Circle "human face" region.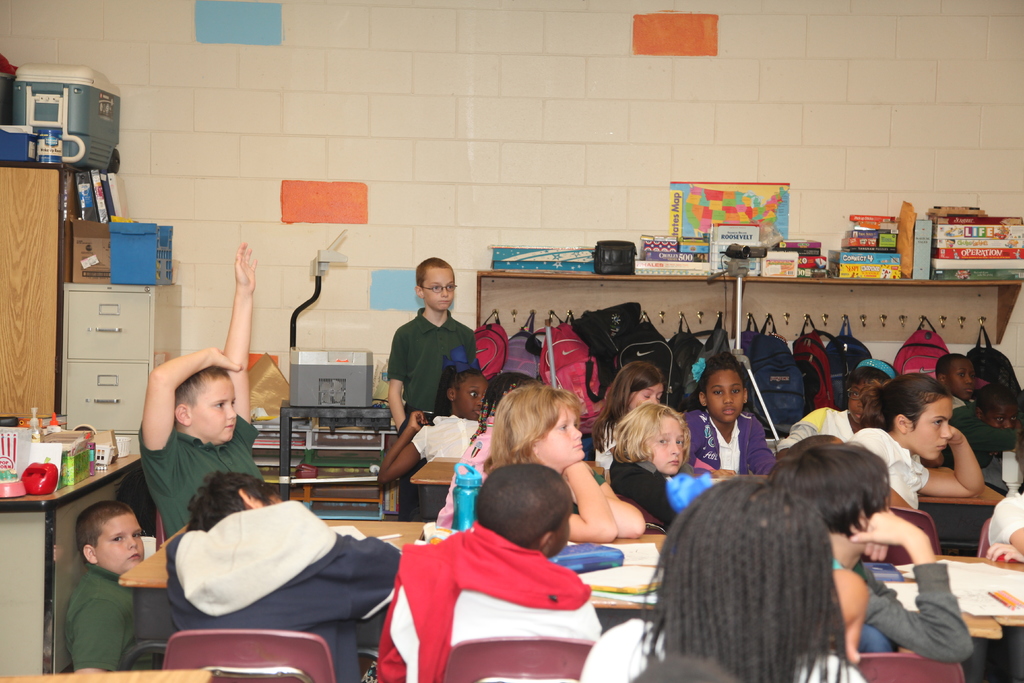
Region: left=422, top=266, right=455, bottom=312.
